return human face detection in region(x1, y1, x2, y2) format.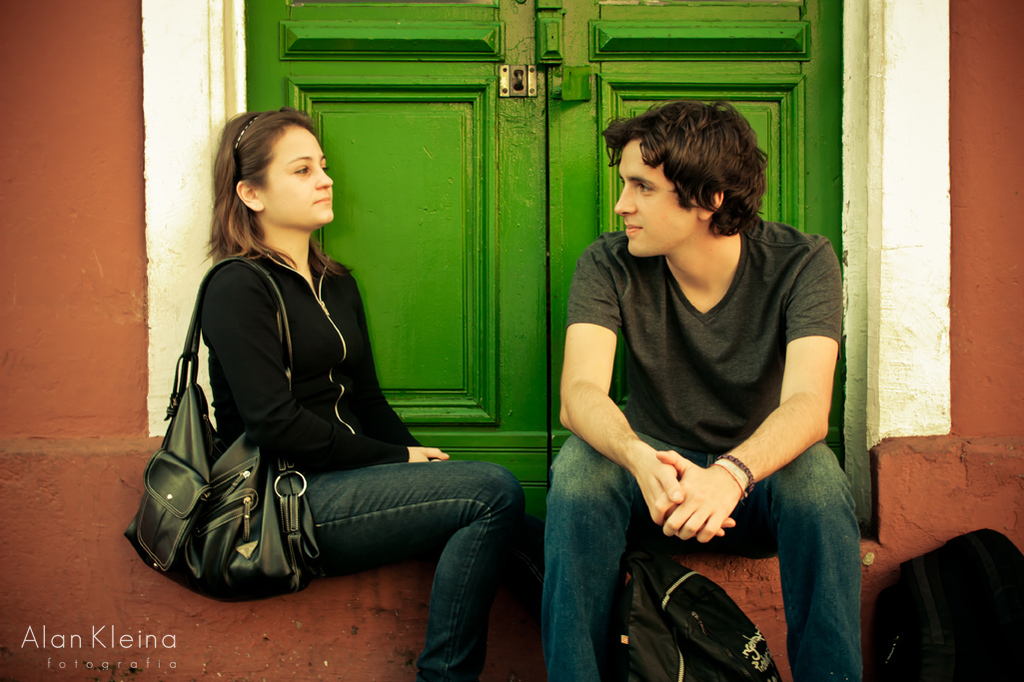
region(265, 126, 339, 222).
